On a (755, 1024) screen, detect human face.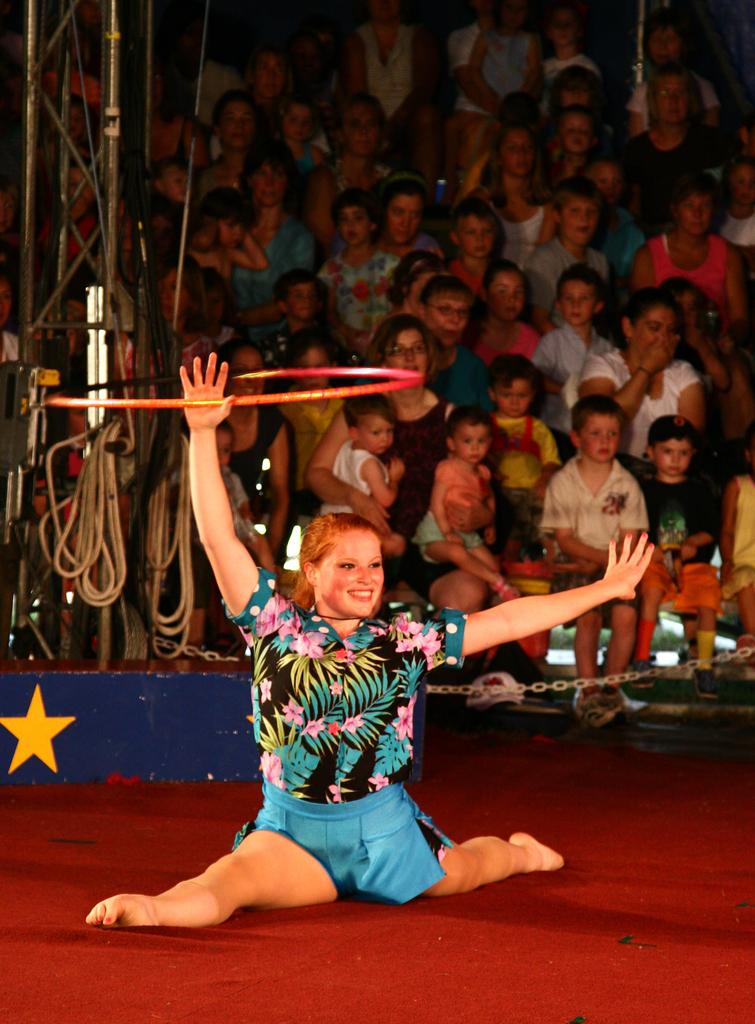
box=[733, 162, 754, 206].
